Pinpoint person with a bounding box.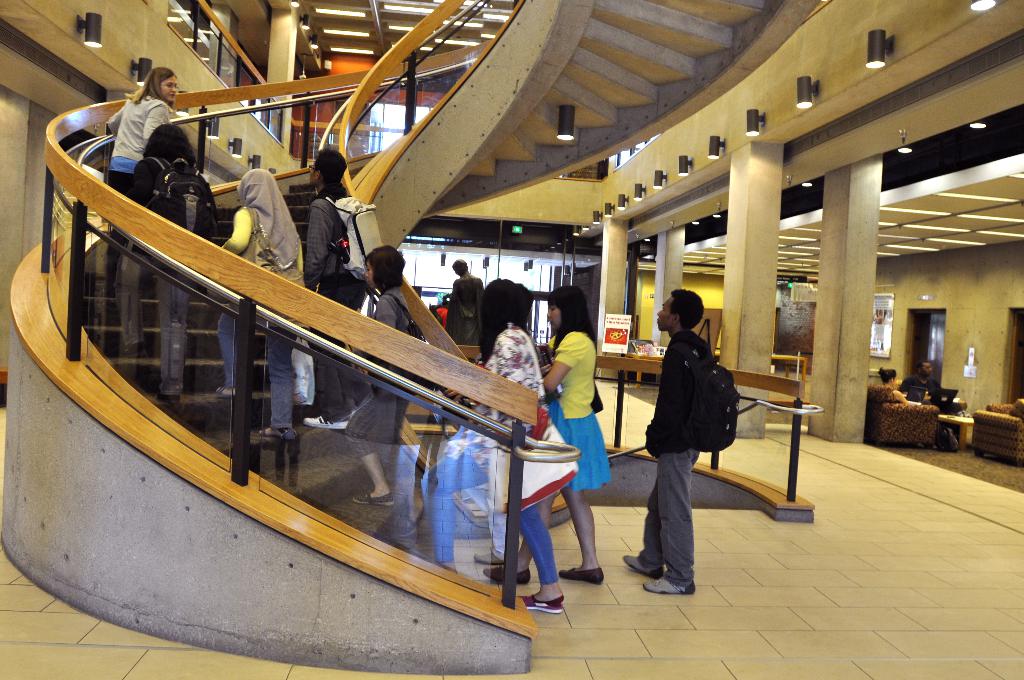
region(897, 361, 952, 412).
